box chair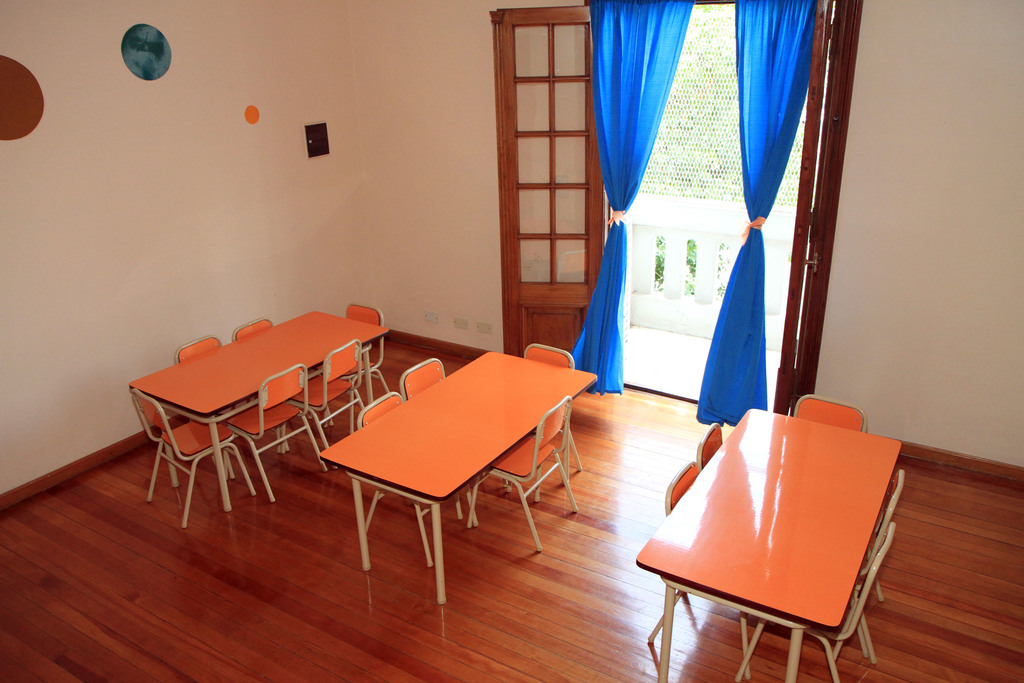
region(362, 390, 462, 566)
